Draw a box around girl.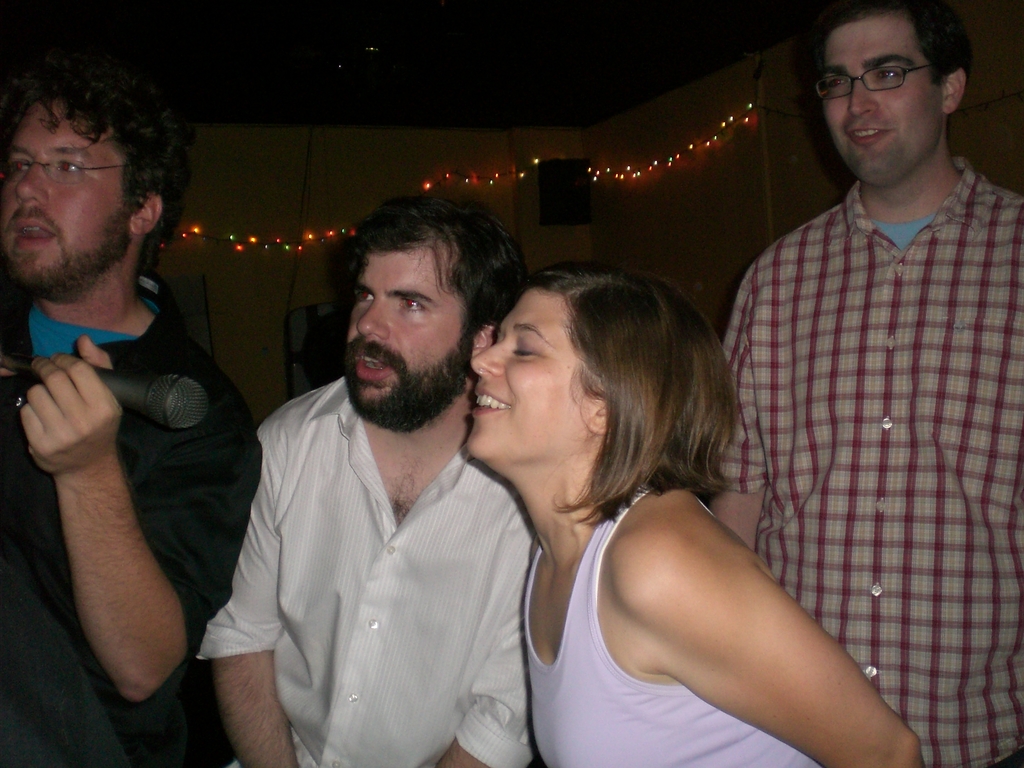
465, 267, 920, 767.
